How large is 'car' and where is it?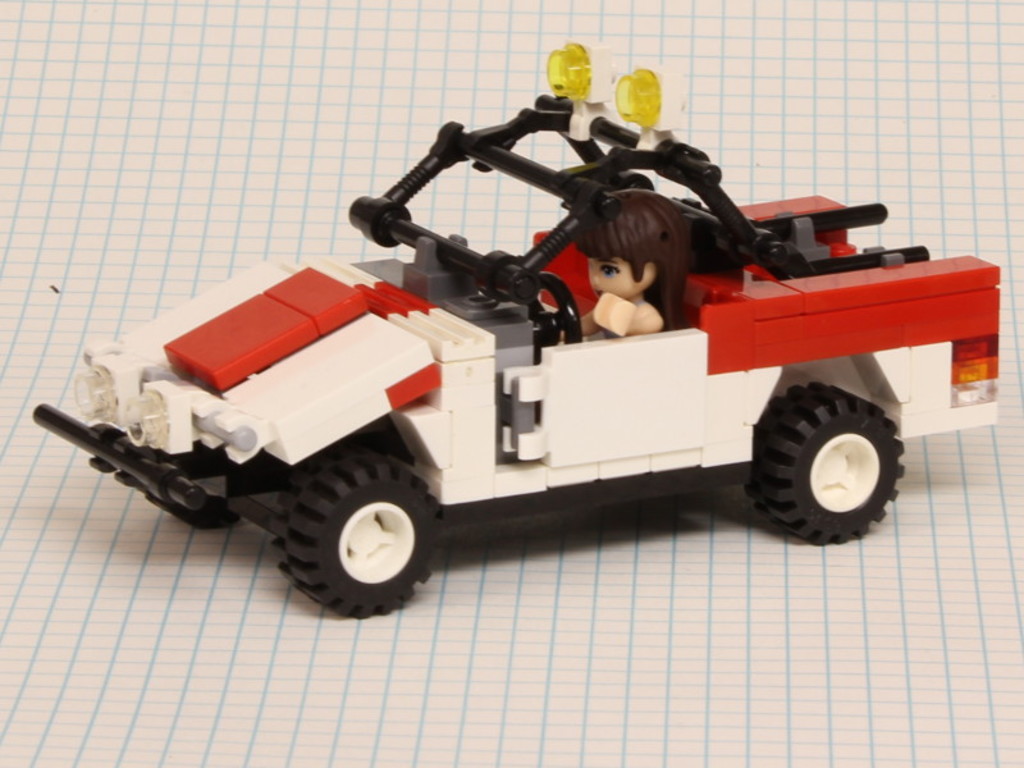
Bounding box: {"left": 33, "top": 40, "right": 1001, "bottom": 618}.
